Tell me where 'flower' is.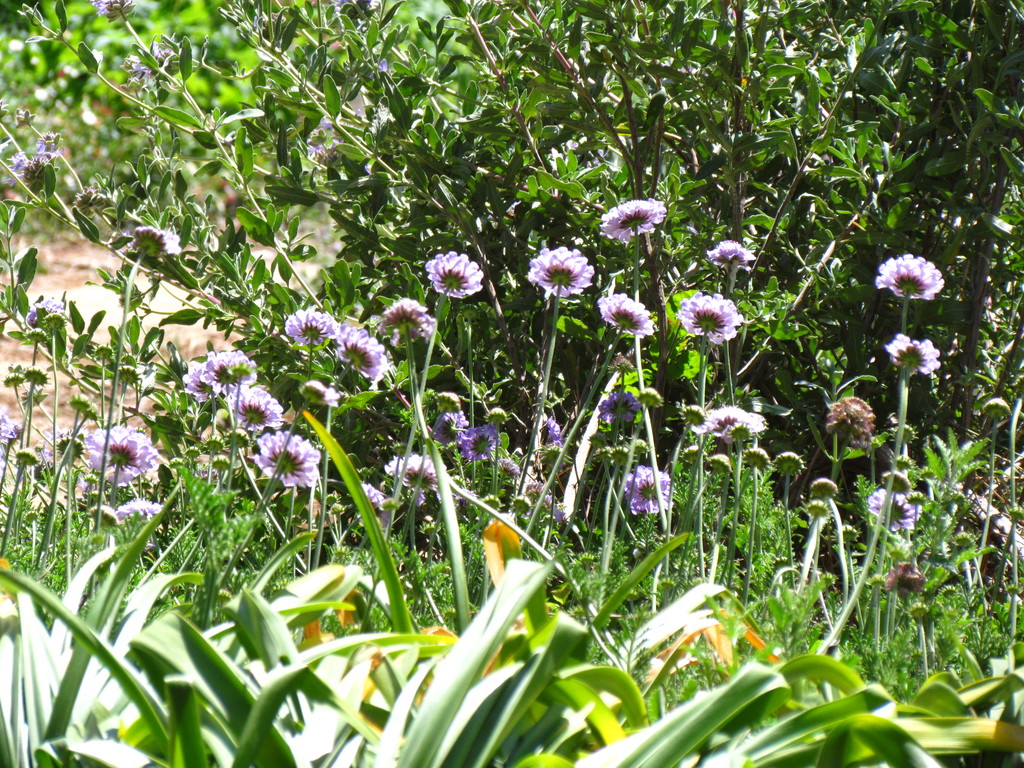
'flower' is at [x1=124, y1=52, x2=186, y2=84].
